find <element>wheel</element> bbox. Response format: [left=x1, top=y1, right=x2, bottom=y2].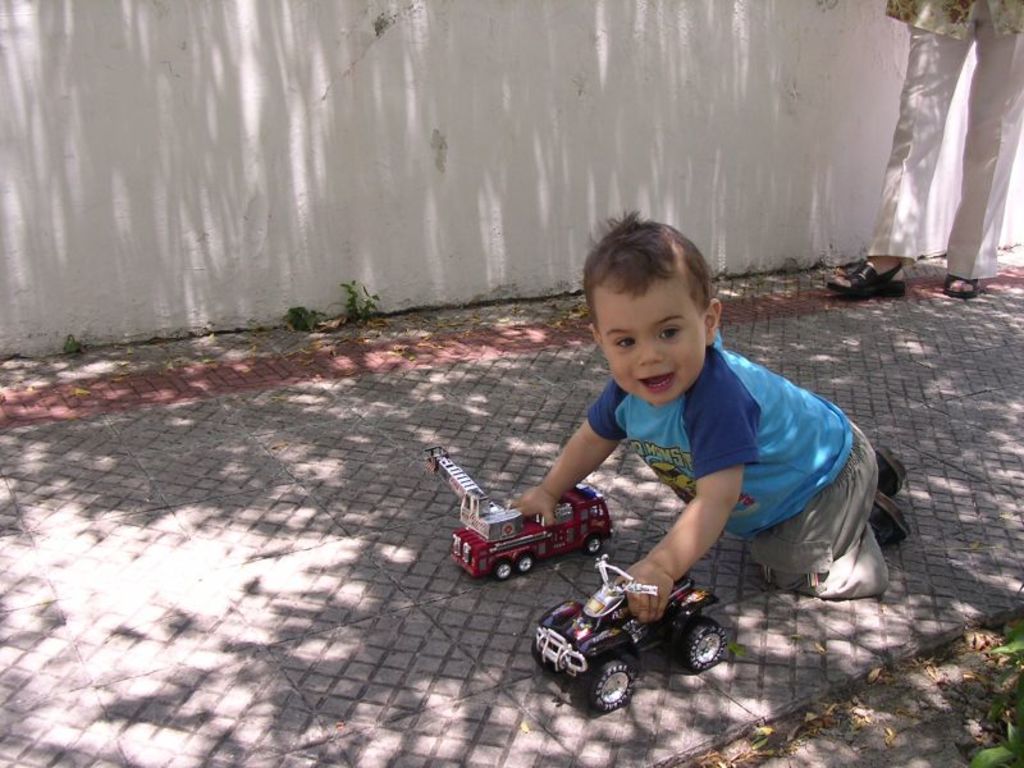
[left=517, top=558, right=531, bottom=572].
